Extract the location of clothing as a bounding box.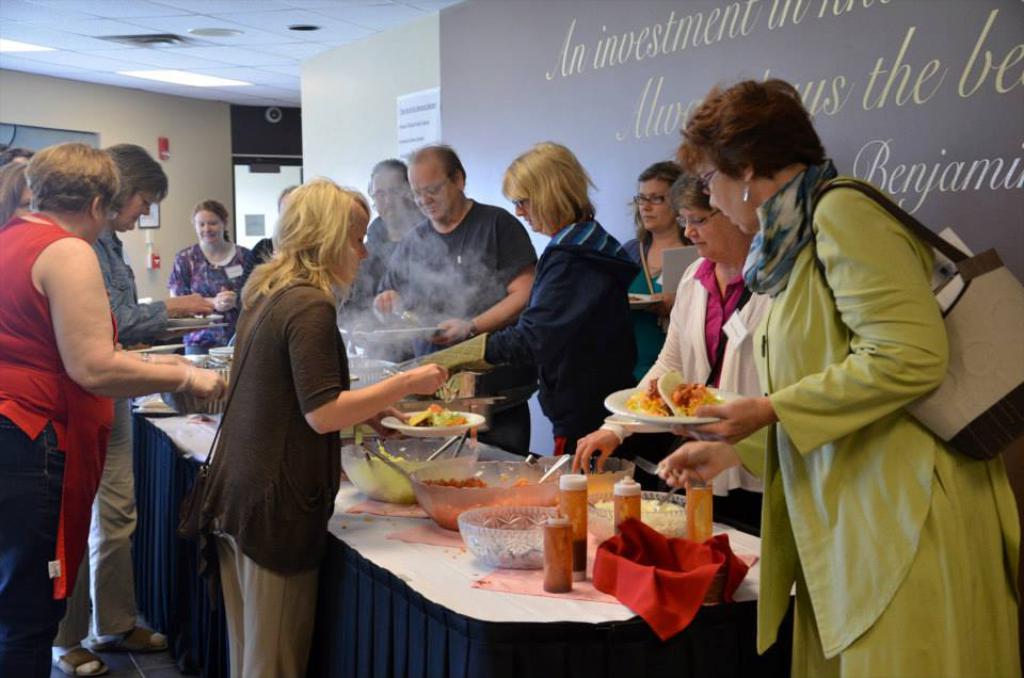
rect(483, 215, 643, 462).
